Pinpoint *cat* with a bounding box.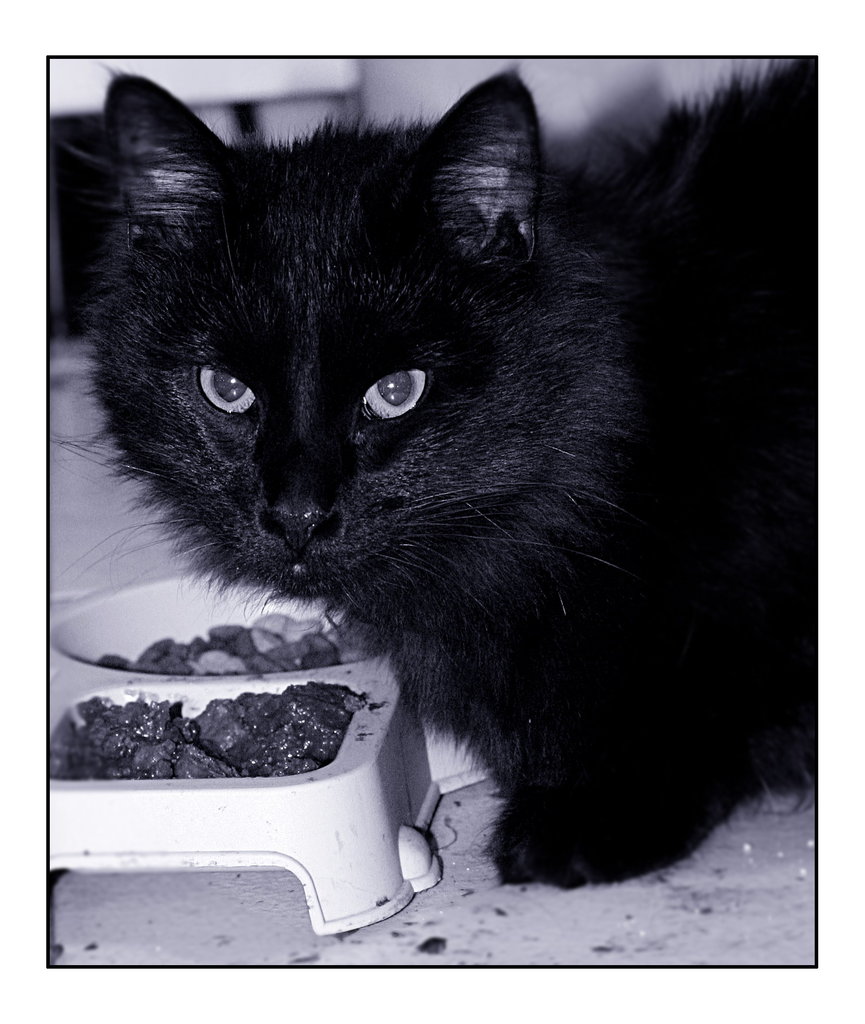
[left=36, top=49, right=820, bottom=891].
